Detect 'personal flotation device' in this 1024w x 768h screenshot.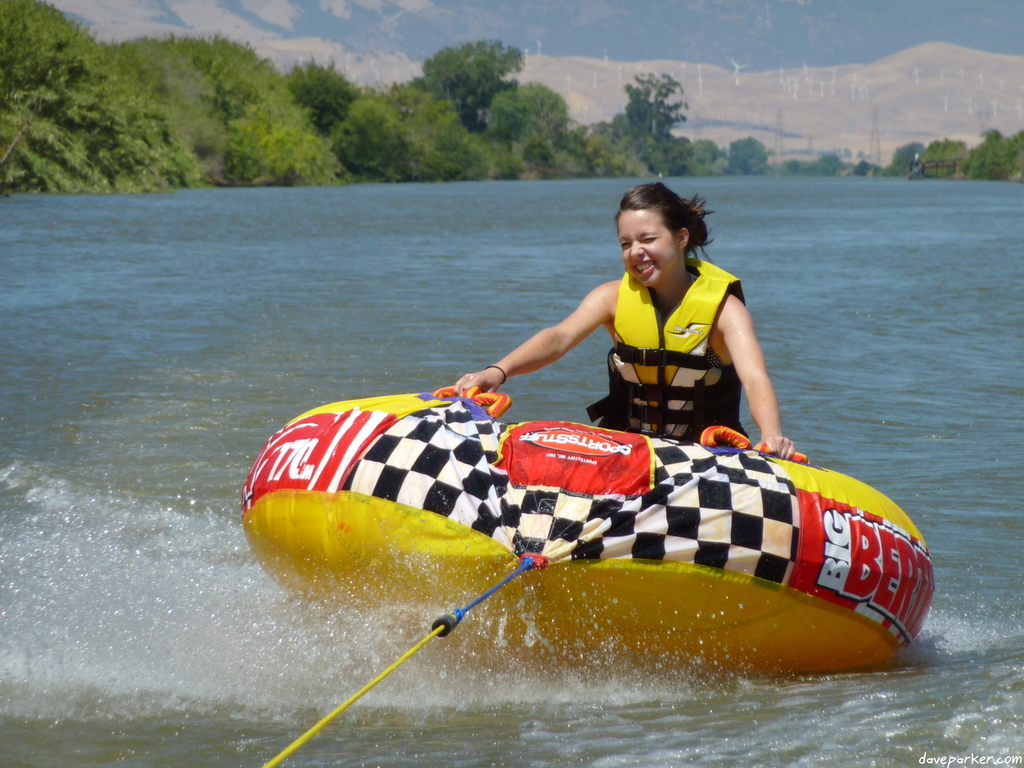
Detection: 589, 254, 753, 435.
